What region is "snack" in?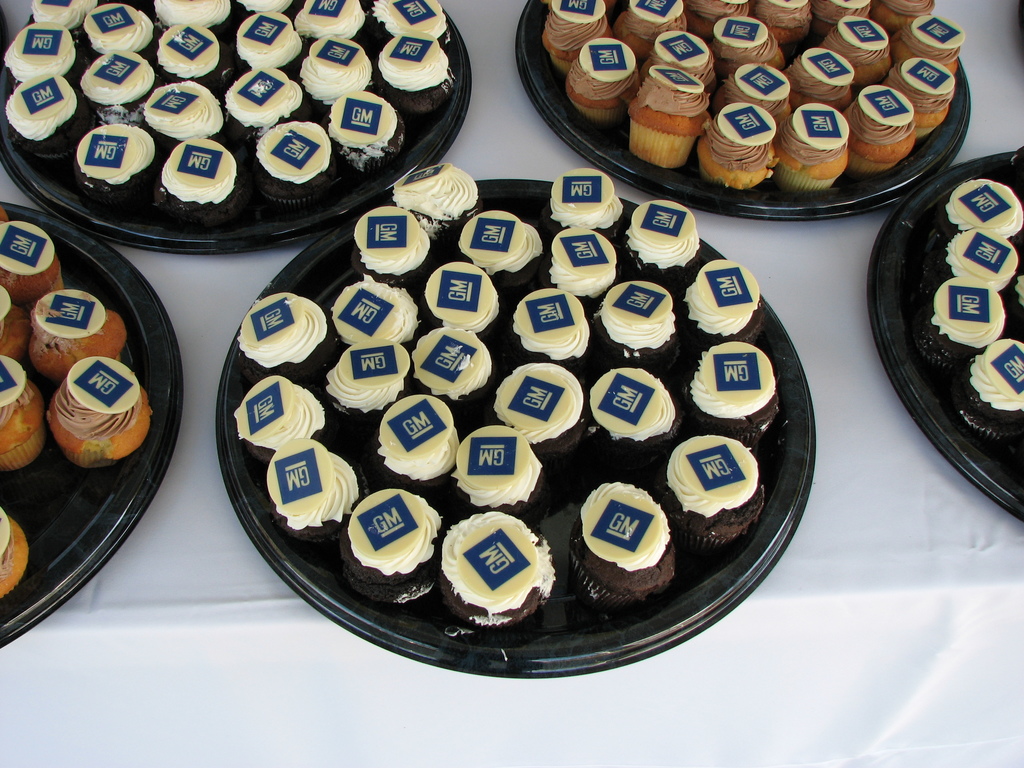
region(689, 341, 776, 418).
